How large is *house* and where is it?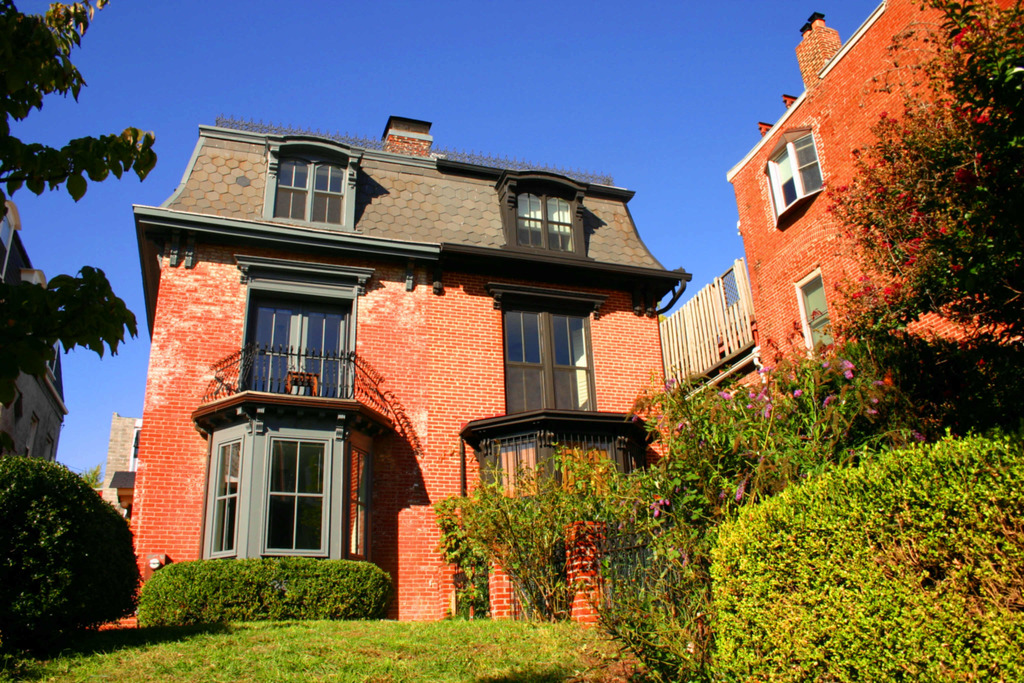
Bounding box: bbox=(661, 255, 748, 427).
